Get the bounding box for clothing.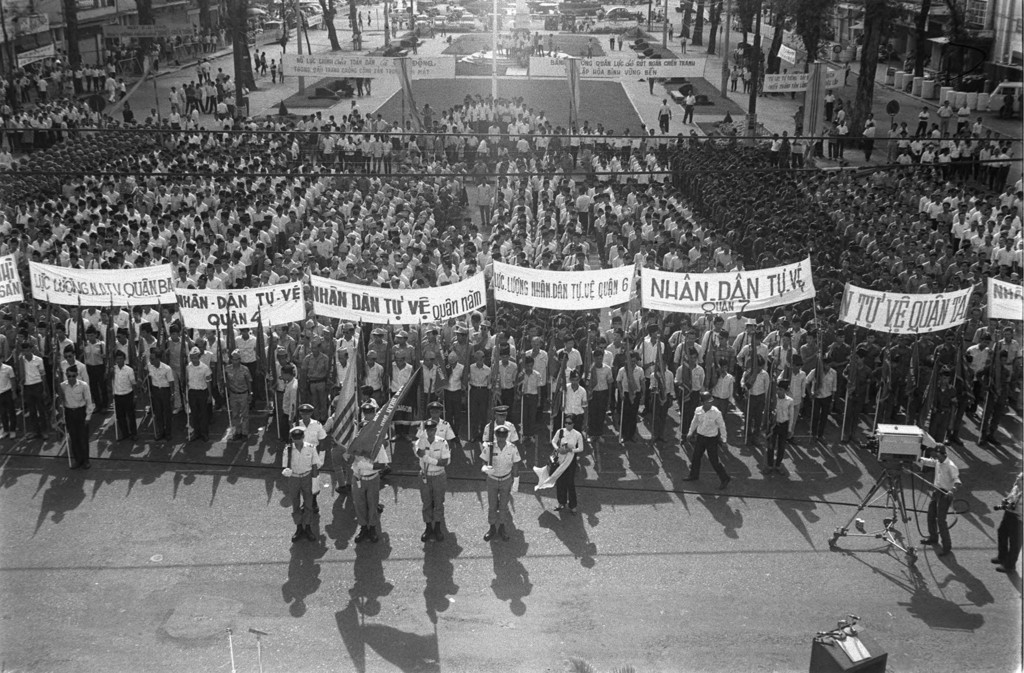
Rect(876, 368, 907, 427).
